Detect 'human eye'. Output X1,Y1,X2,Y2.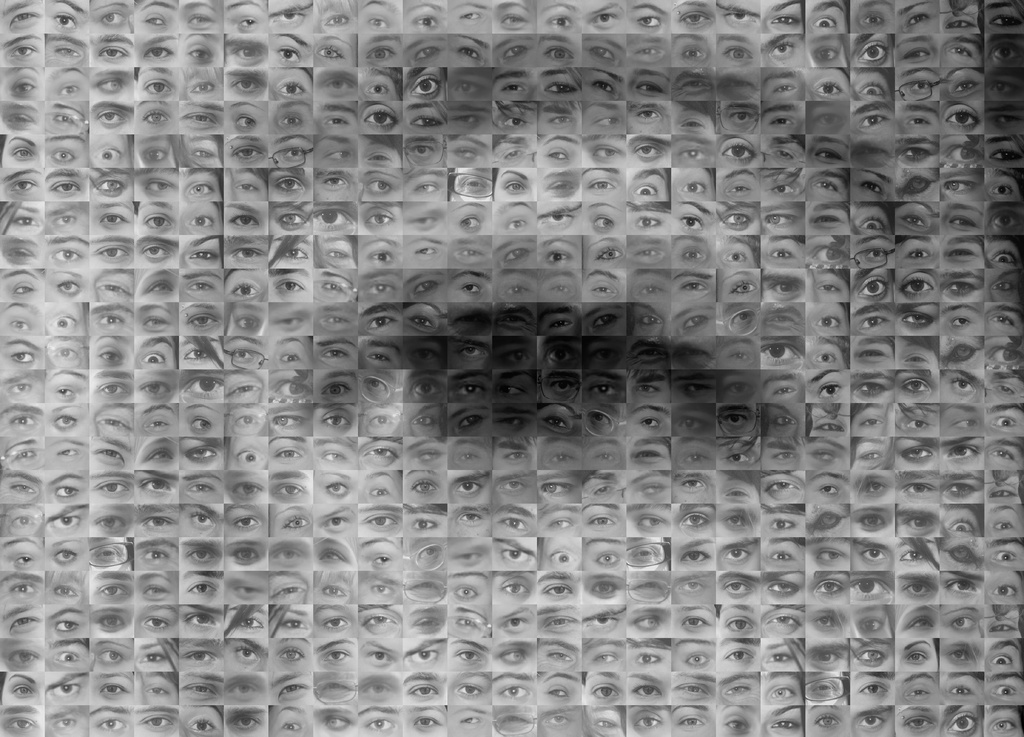
408,649,438,663.
